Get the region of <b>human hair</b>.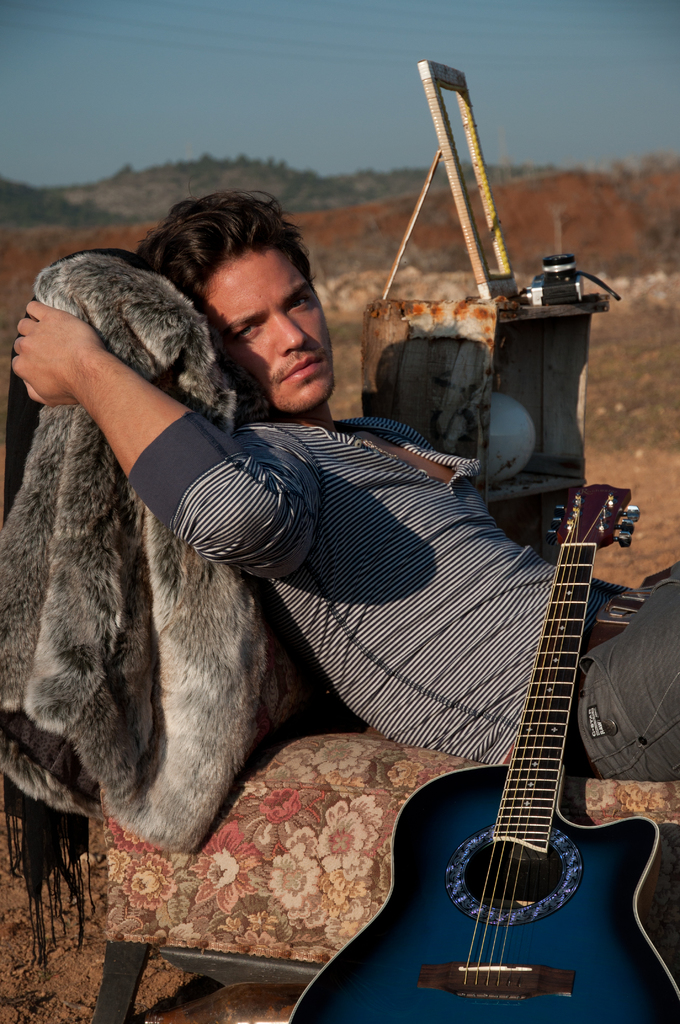
bbox=[142, 184, 314, 307].
